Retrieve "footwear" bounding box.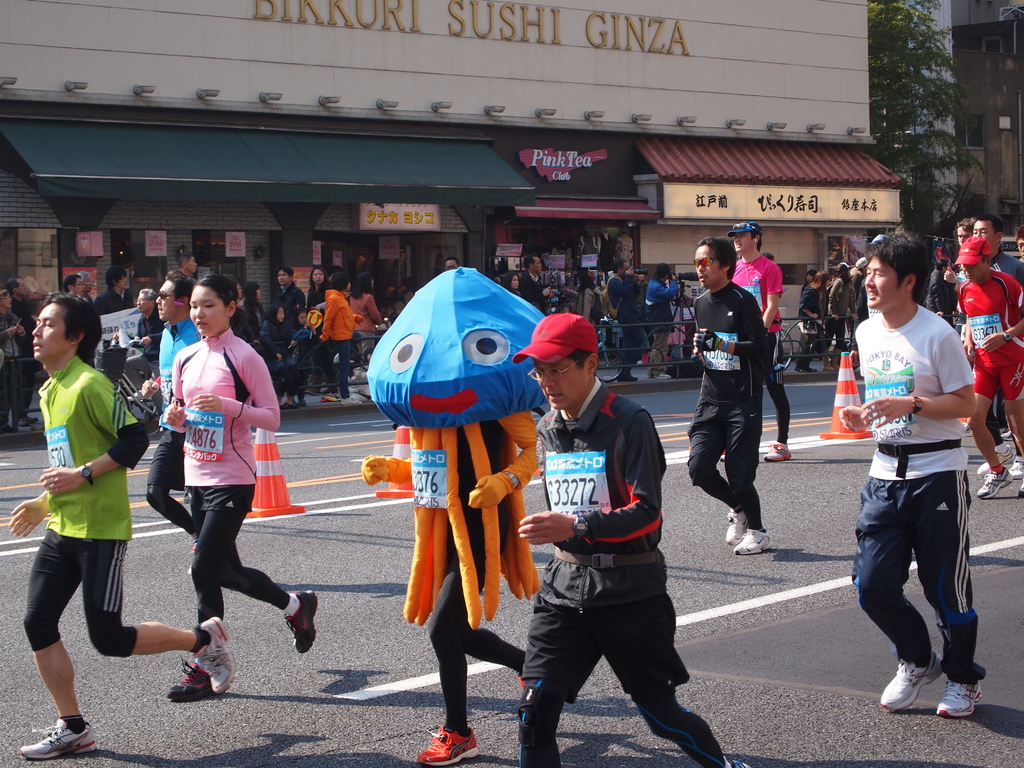
Bounding box: detection(339, 393, 361, 405).
